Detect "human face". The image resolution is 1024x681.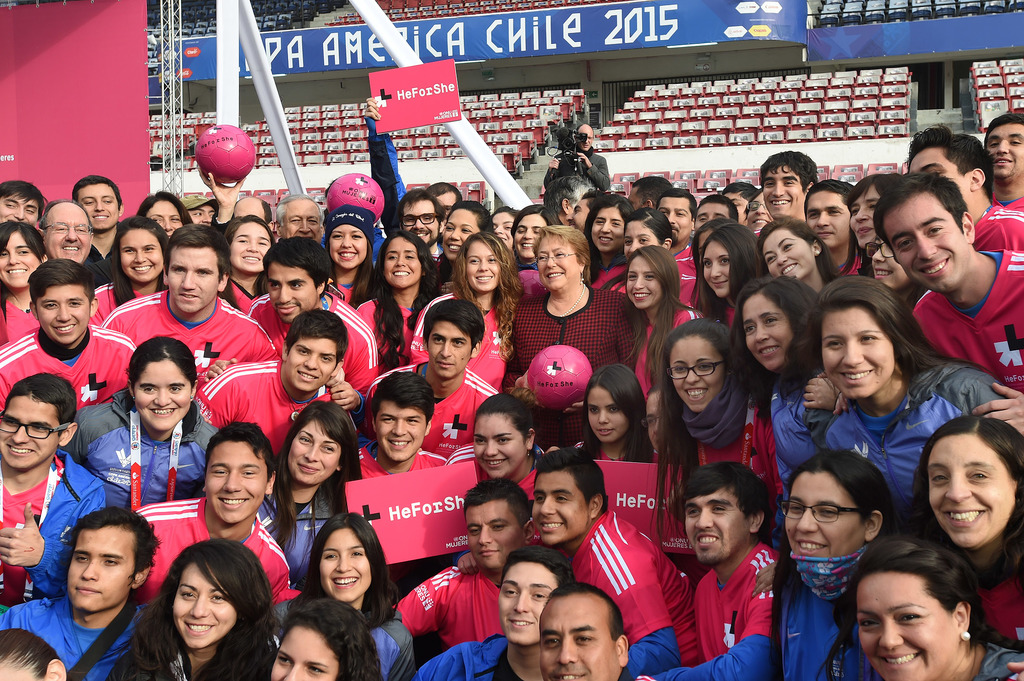
locate(588, 384, 632, 439).
